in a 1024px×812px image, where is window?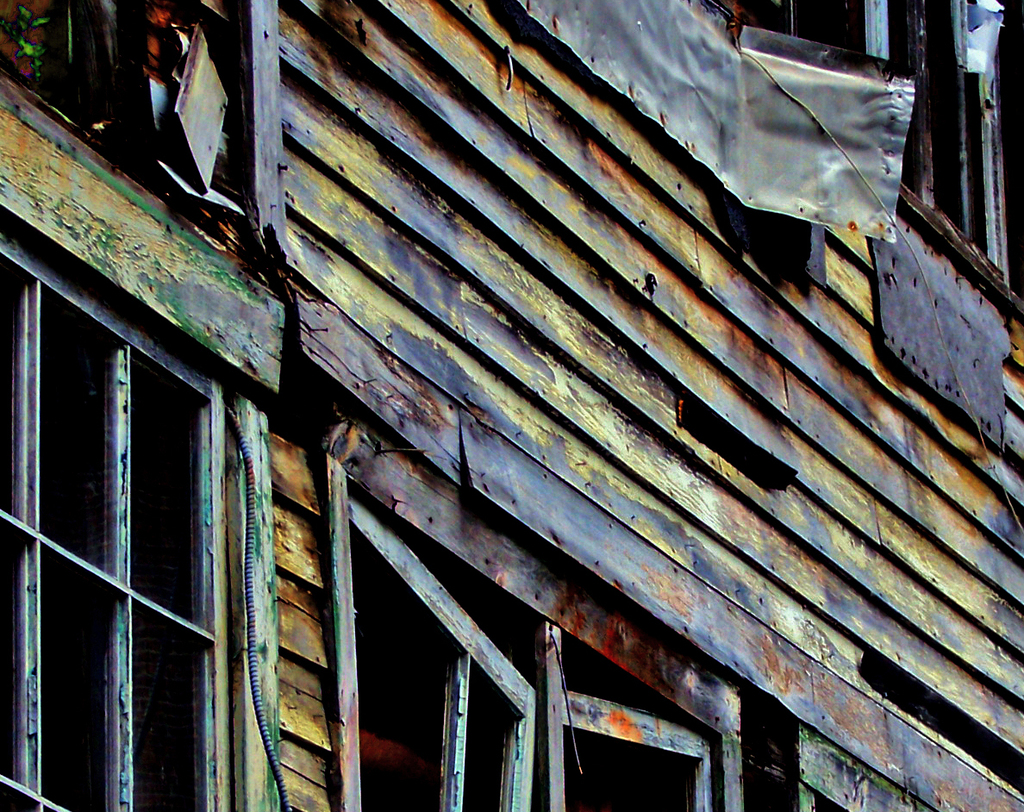
locate(21, 193, 275, 789).
